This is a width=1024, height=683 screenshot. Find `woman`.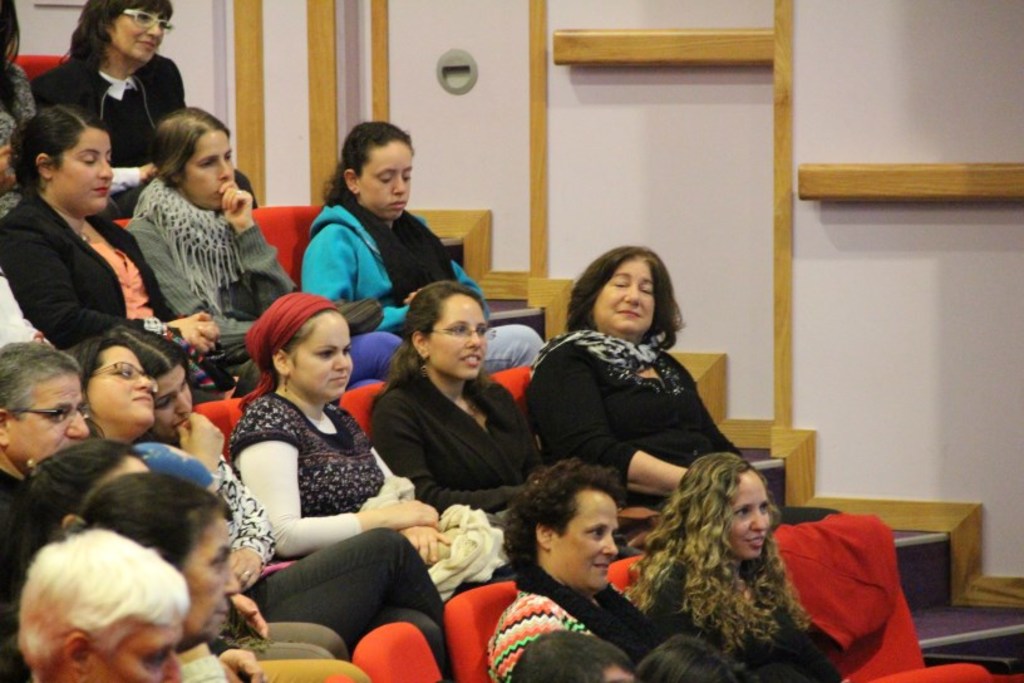
Bounding box: left=611, top=433, right=873, bottom=677.
